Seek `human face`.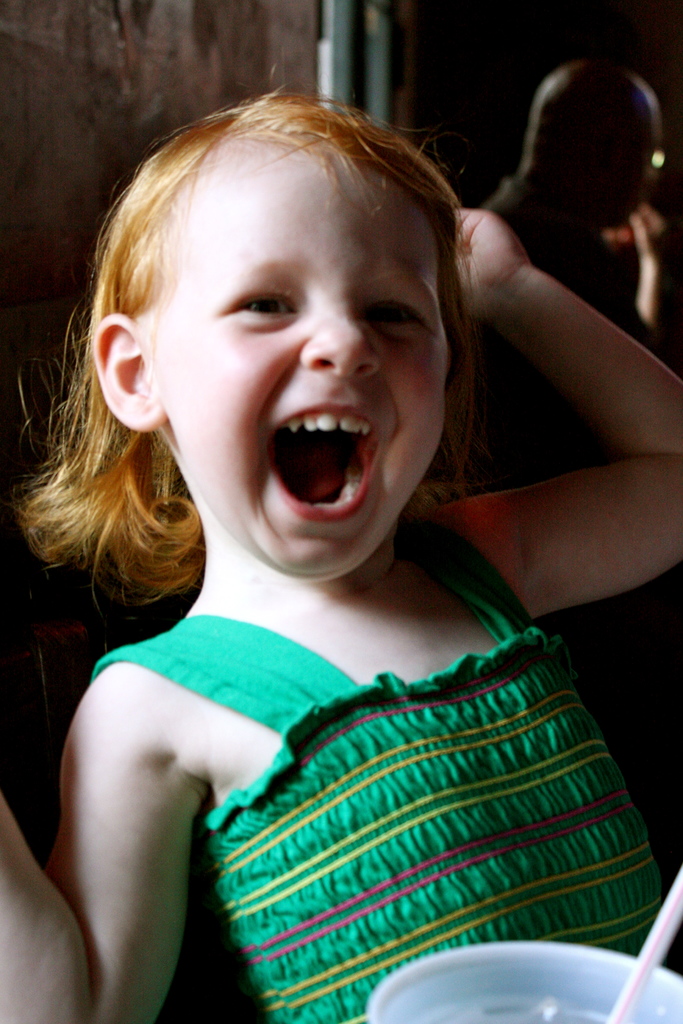
pyautogui.locateOnScreen(143, 139, 448, 580).
